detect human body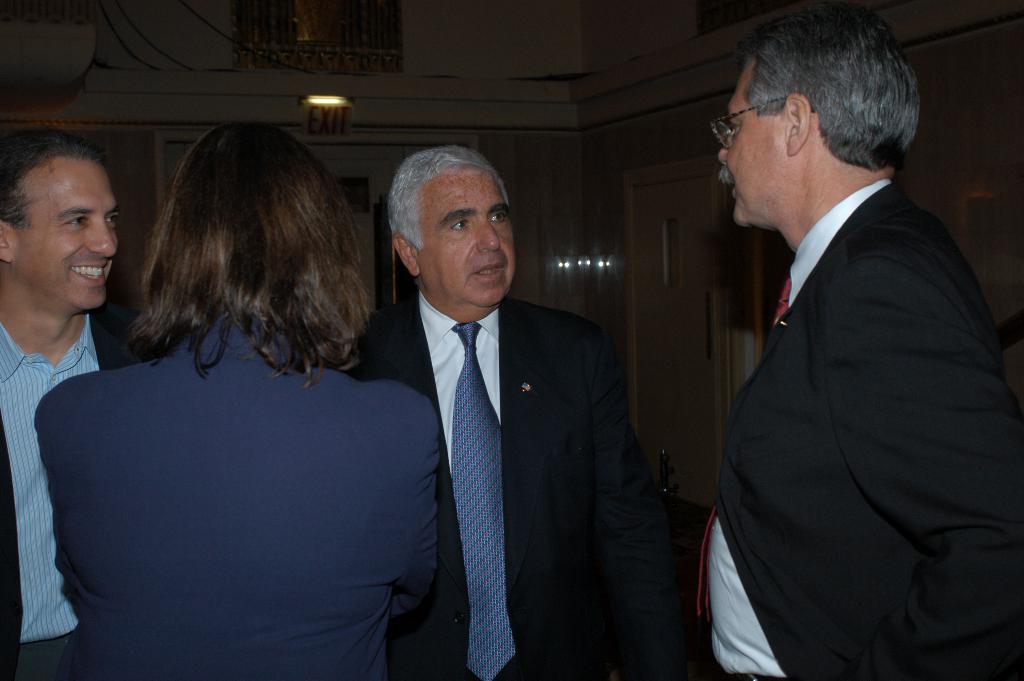
703,0,999,680
